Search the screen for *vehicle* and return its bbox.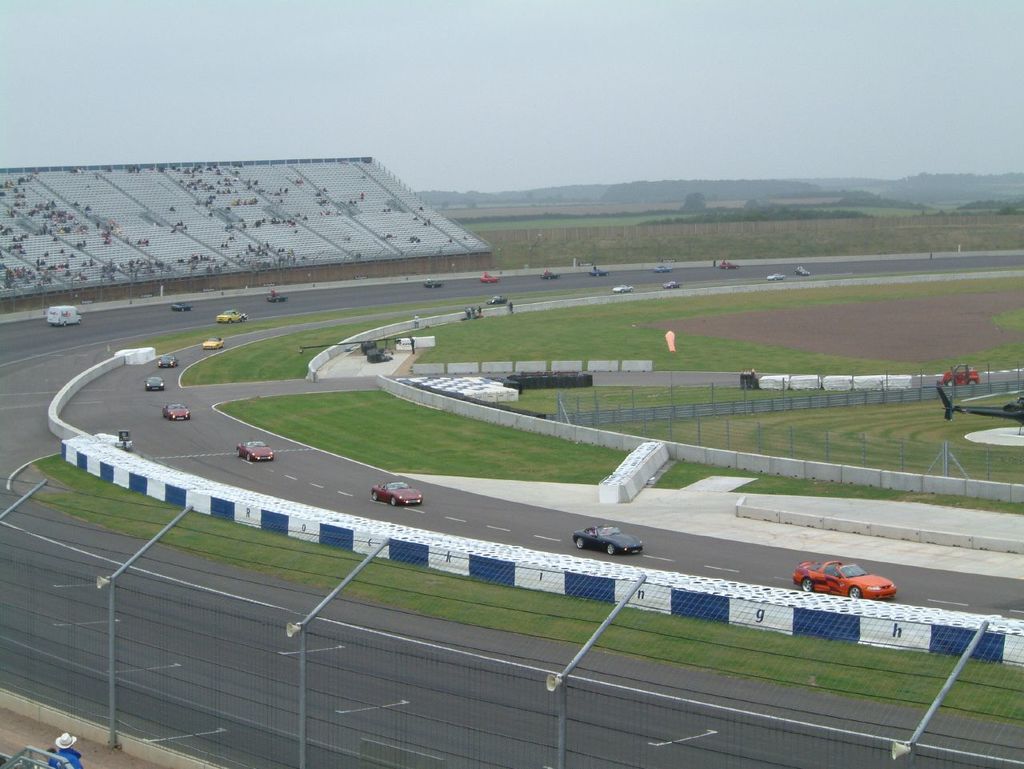
Found: (x1=162, y1=401, x2=192, y2=423).
